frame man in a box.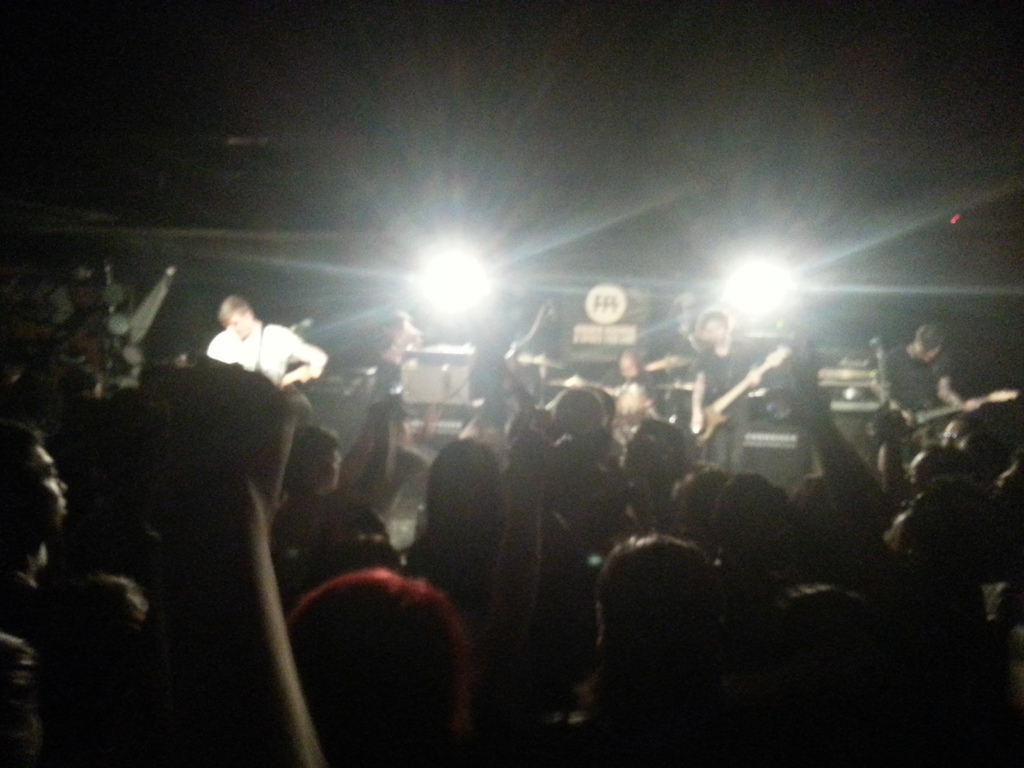
<region>0, 415, 72, 598</region>.
